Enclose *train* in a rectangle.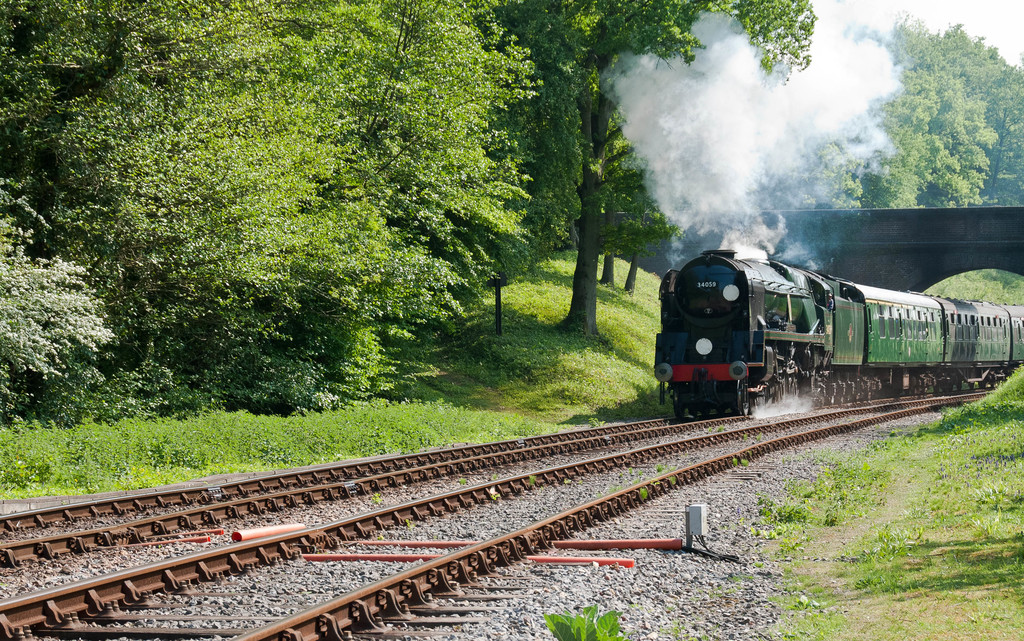
x1=653, y1=251, x2=1023, y2=415.
